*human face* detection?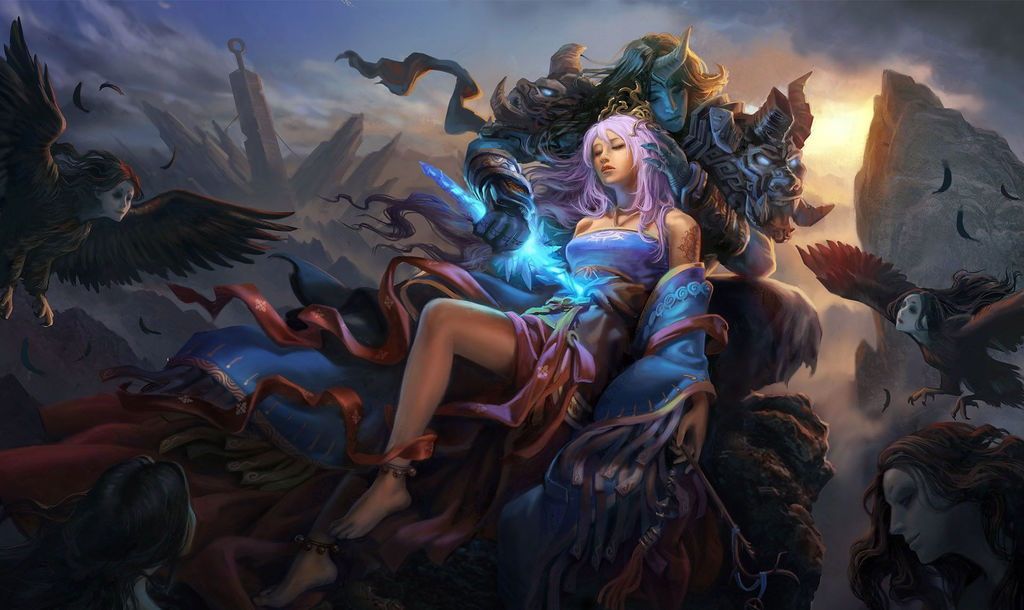
pyautogui.locateOnScreen(105, 179, 132, 220)
